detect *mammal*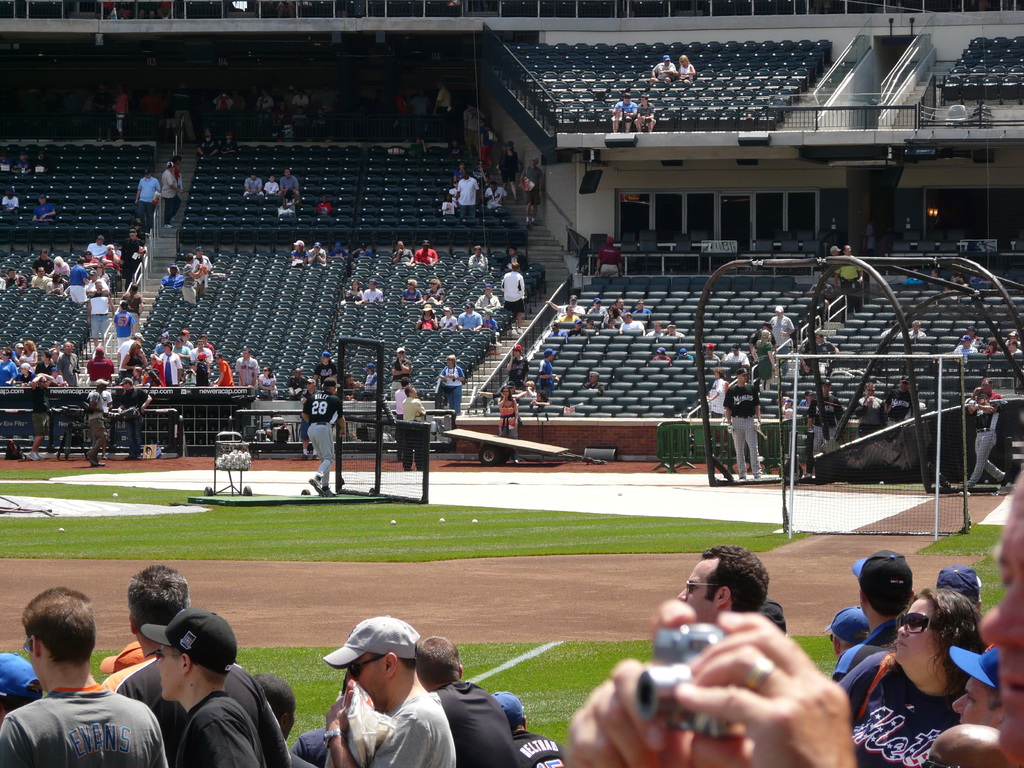
box=[909, 320, 927, 337]
